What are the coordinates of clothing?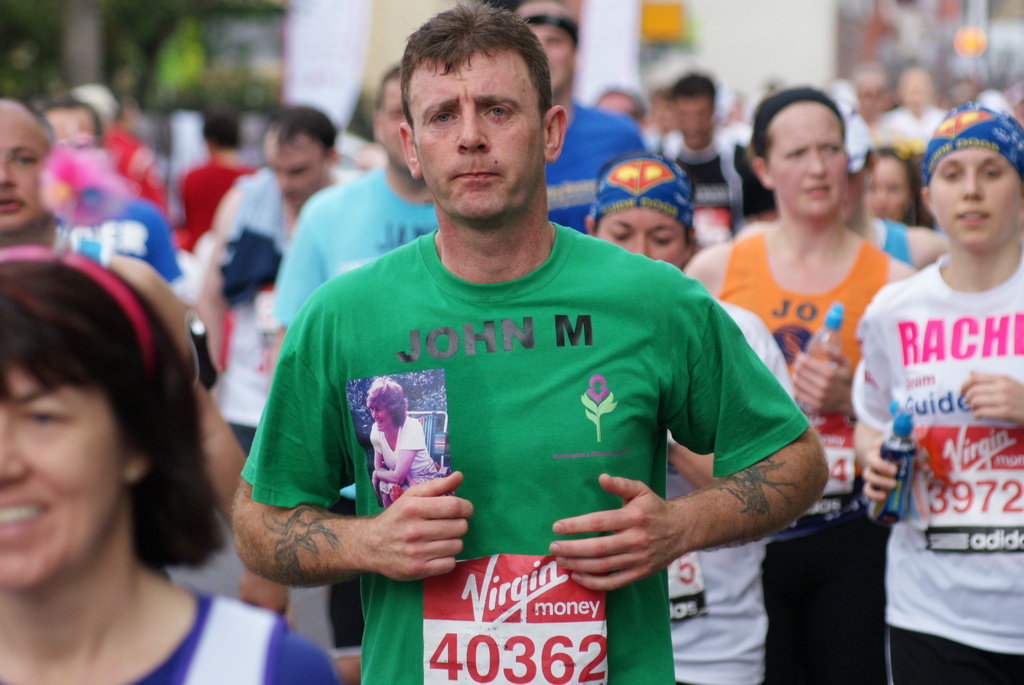
left=848, top=248, right=1023, bottom=684.
